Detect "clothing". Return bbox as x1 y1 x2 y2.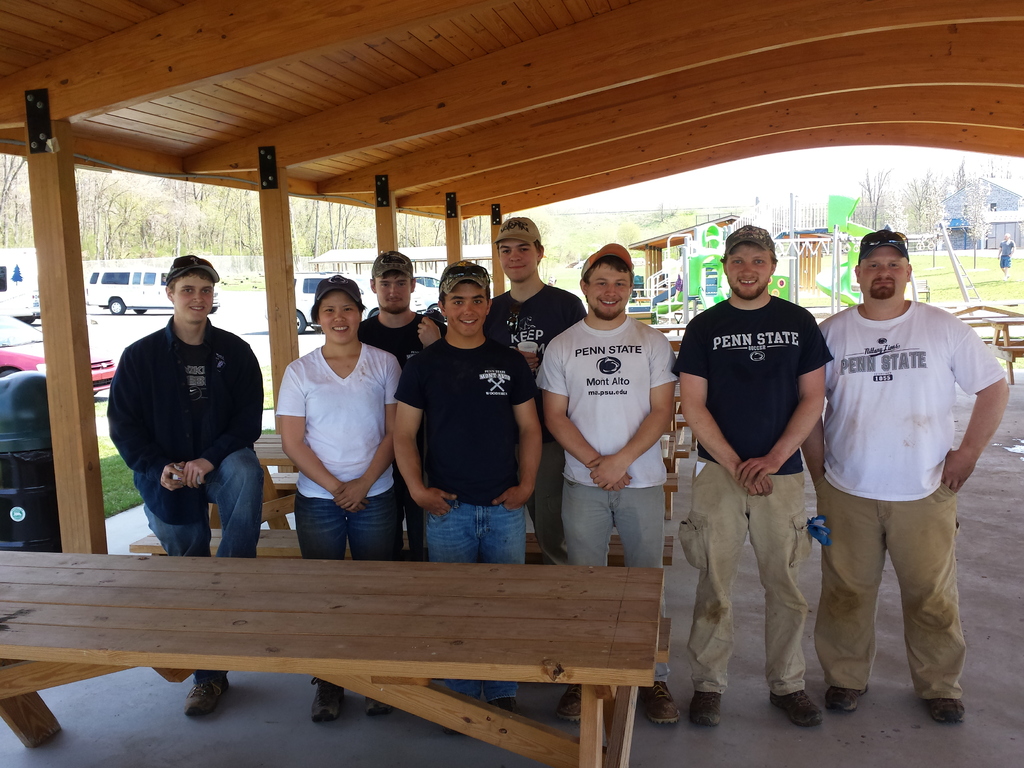
104 319 263 557.
